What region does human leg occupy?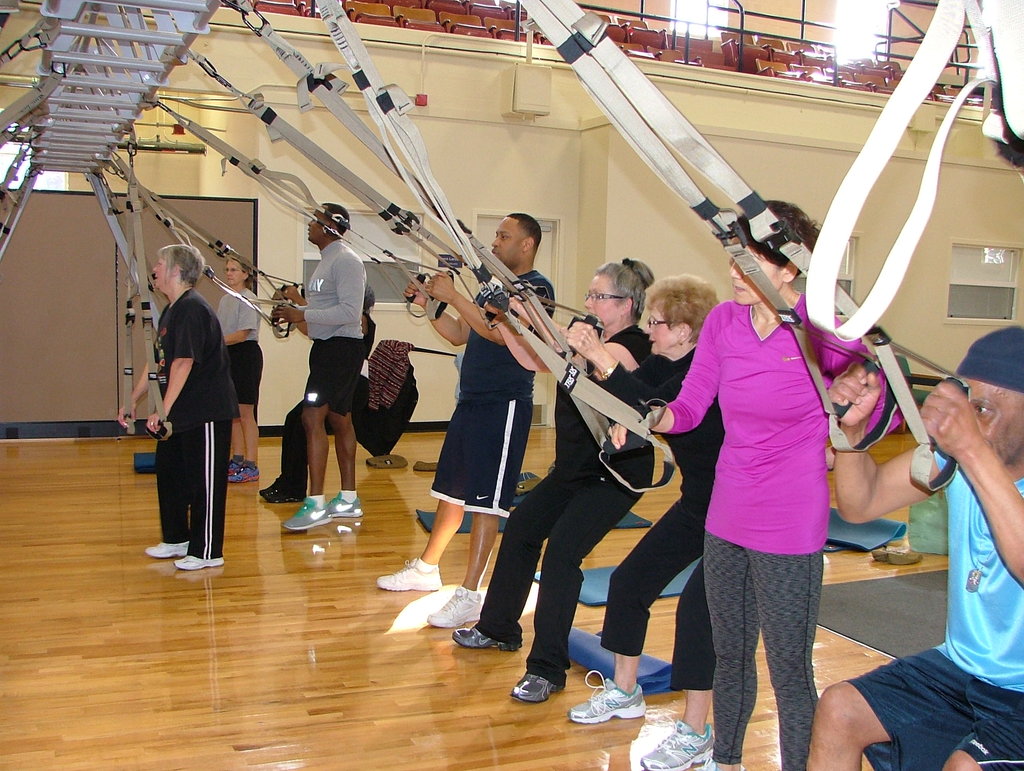
(648, 558, 717, 769).
